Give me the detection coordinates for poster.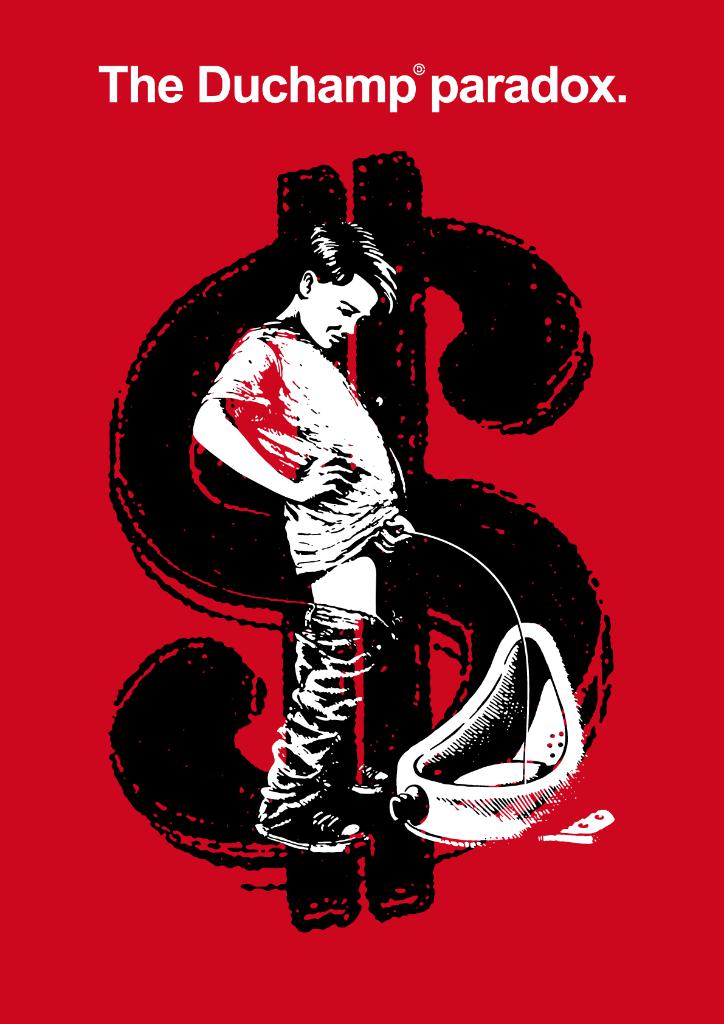
bbox=[0, 0, 723, 1023].
